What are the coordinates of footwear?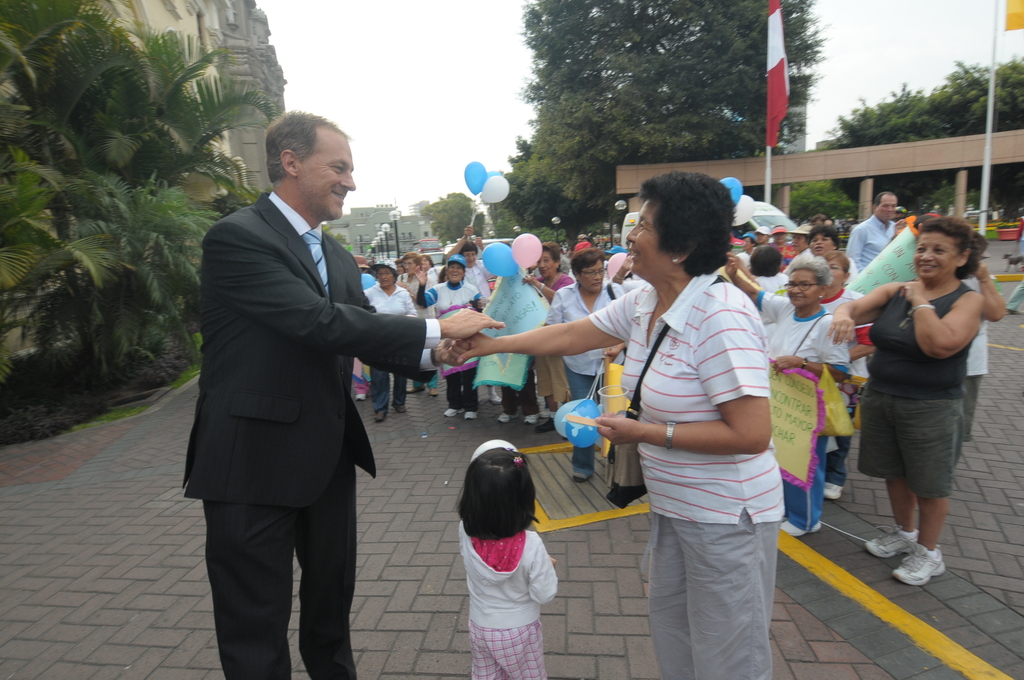
BBox(446, 408, 458, 417).
